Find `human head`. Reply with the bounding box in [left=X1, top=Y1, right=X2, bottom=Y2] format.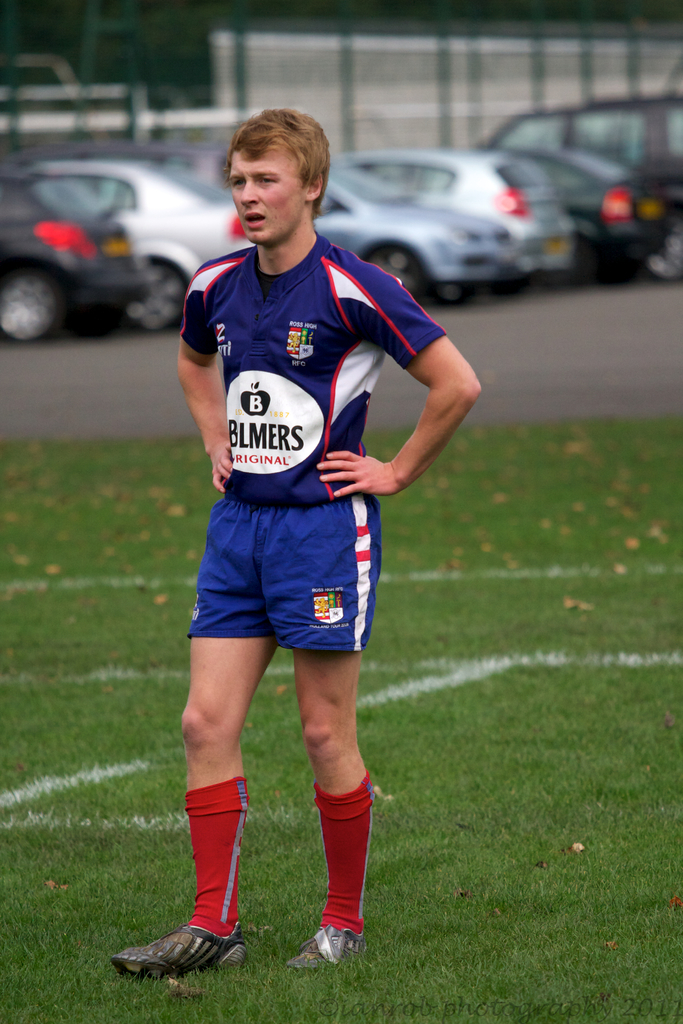
[left=226, top=108, right=331, bottom=249].
